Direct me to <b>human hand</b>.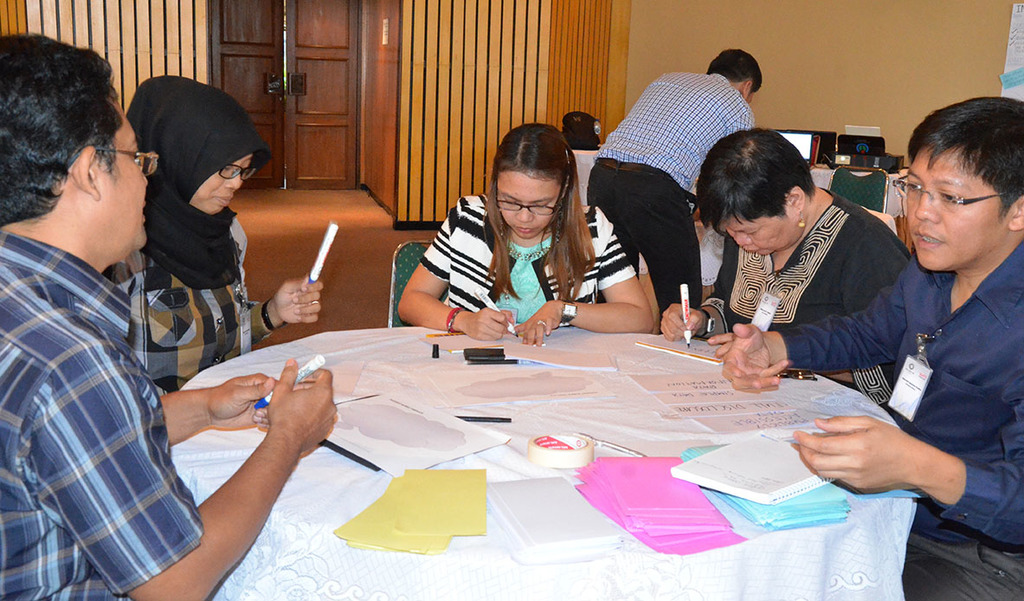
Direction: bbox(207, 371, 282, 433).
